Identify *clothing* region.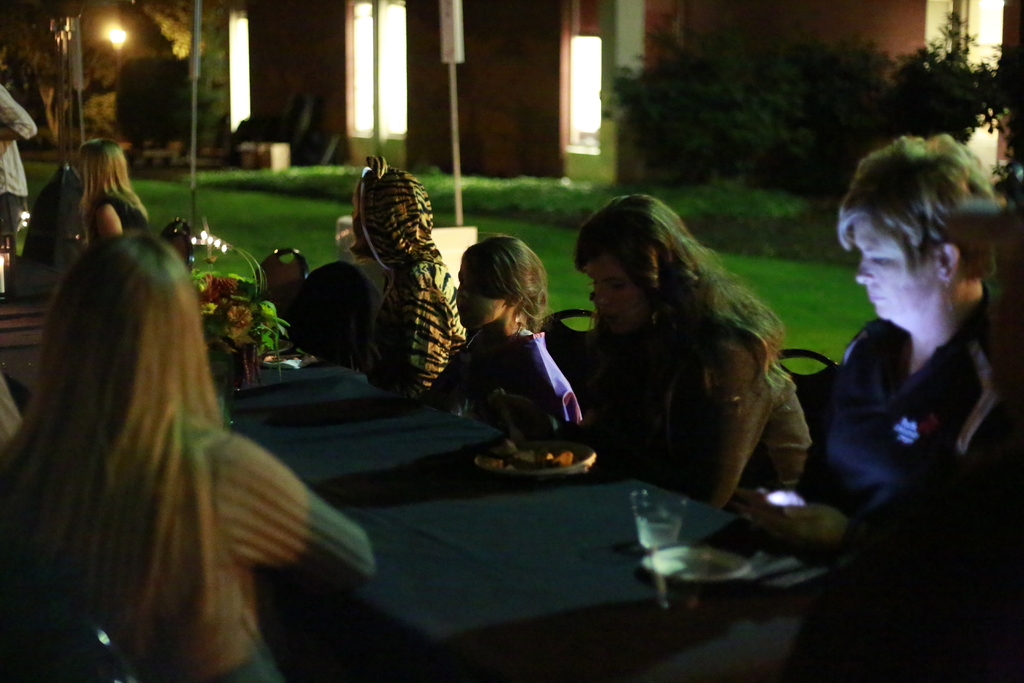
Region: 86,185,155,244.
